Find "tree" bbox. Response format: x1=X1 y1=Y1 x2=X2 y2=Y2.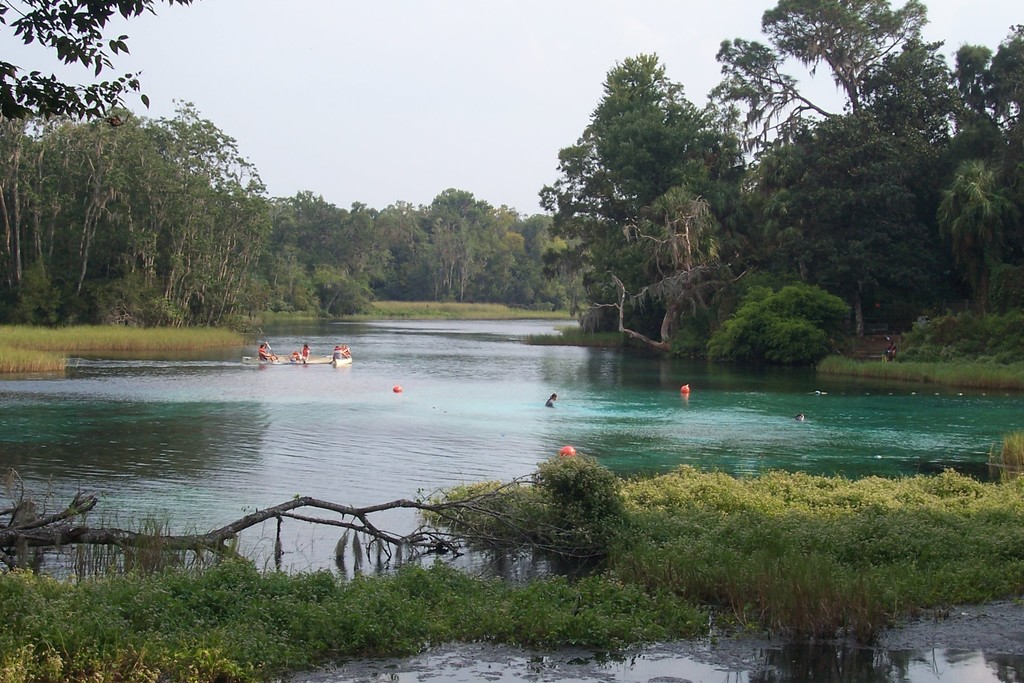
x1=981 y1=15 x2=1023 y2=147.
